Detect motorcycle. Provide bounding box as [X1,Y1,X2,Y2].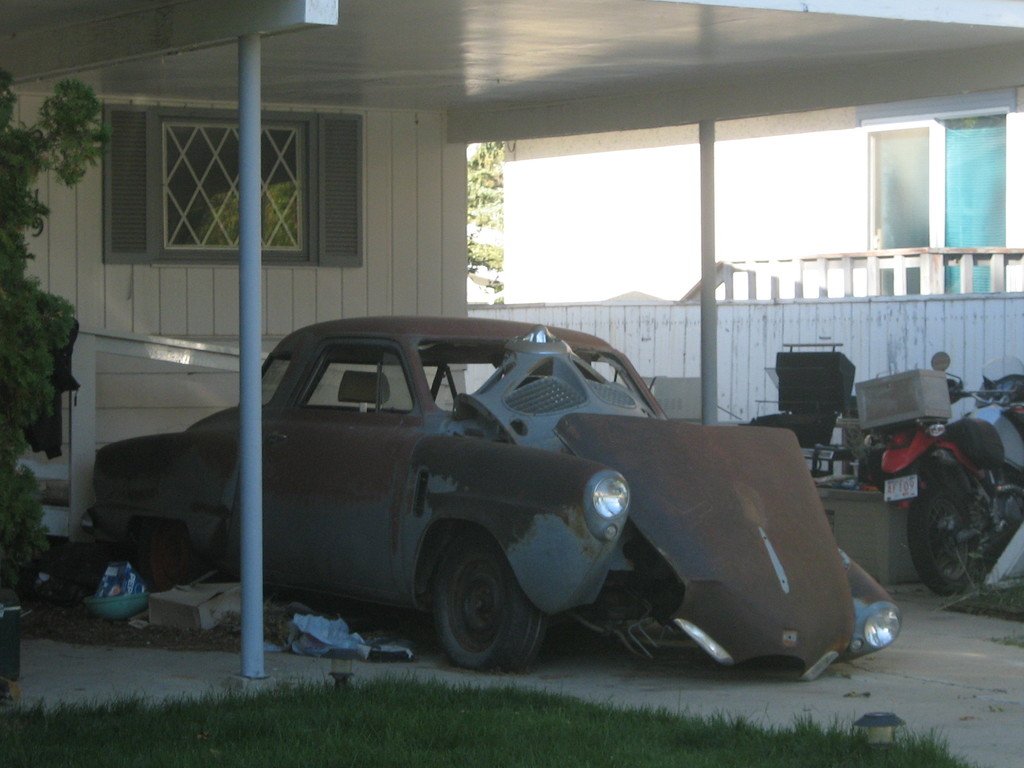
[846,357,1012,608].
